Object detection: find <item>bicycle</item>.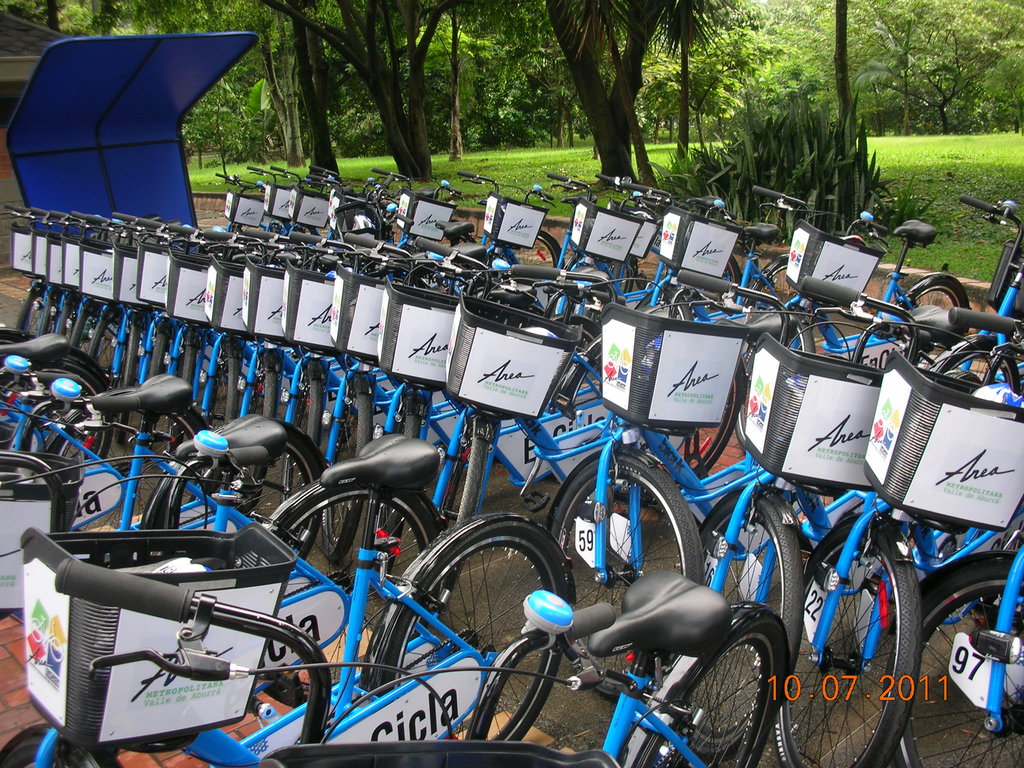
bbox(303, 161, 387, 244).
